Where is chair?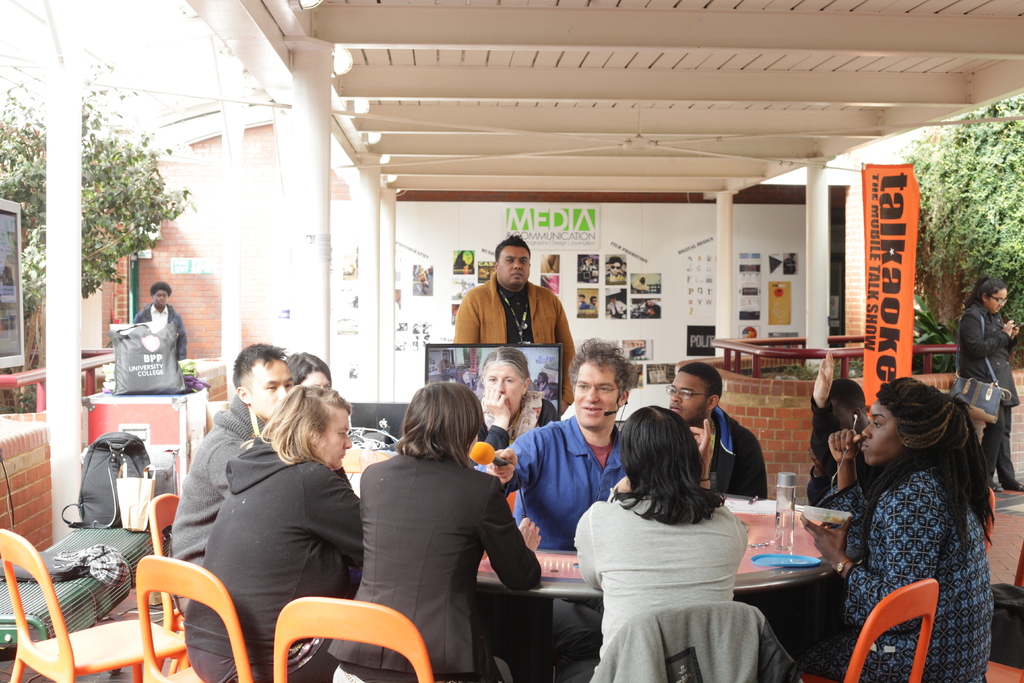
(985,661,1023,682).
